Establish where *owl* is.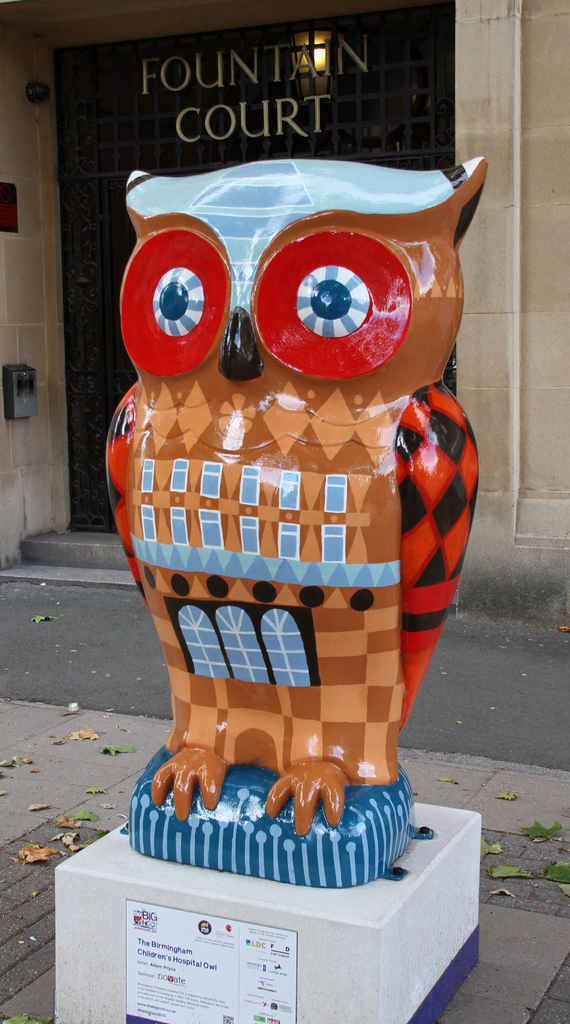
Established at 102, 159, 489, 837.
